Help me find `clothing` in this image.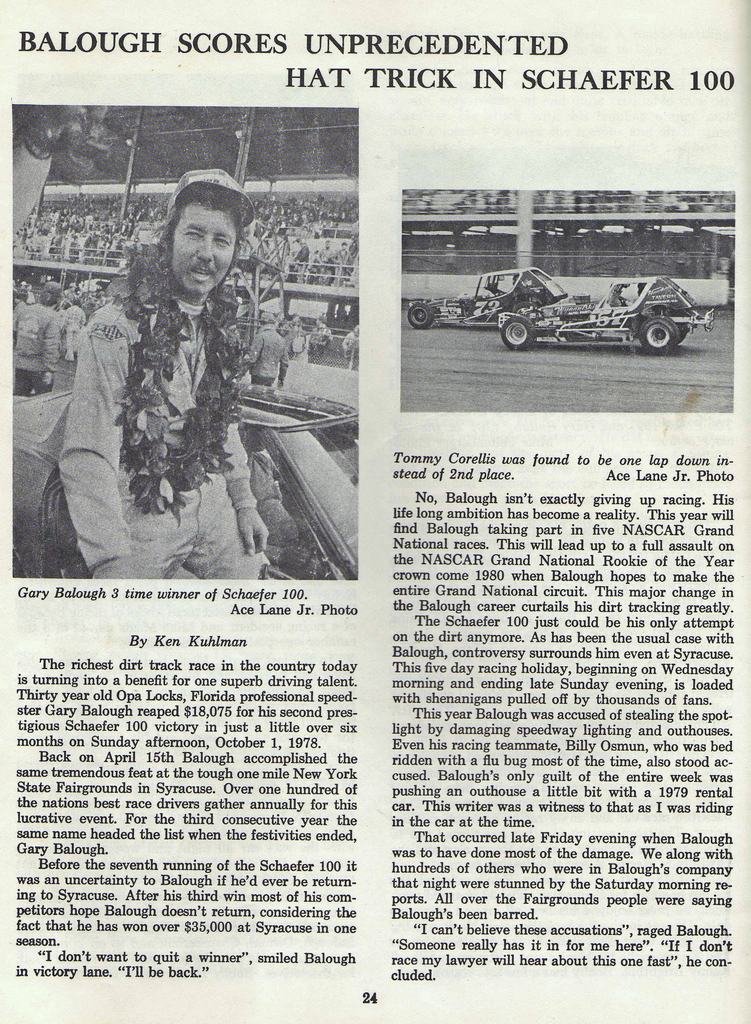
Found it: bbox(12, 301, 62, 397).
